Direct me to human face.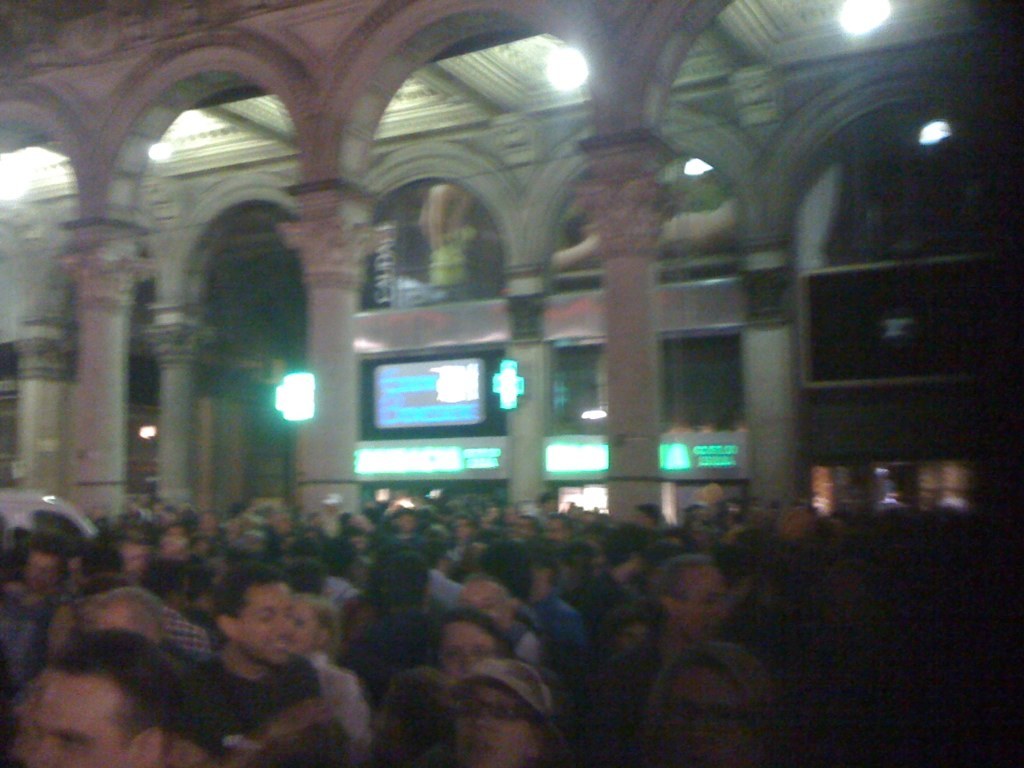
Direction: <box>440,623,493,678</box>.
